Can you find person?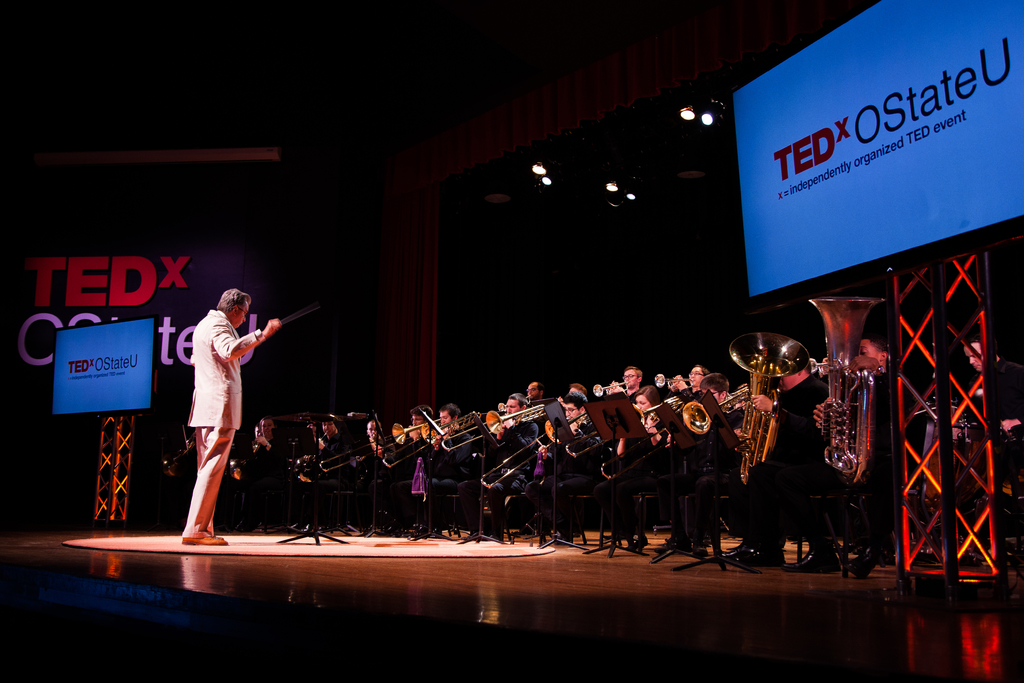
Yes, bounding box: rect(309, 410, 338, 447).
